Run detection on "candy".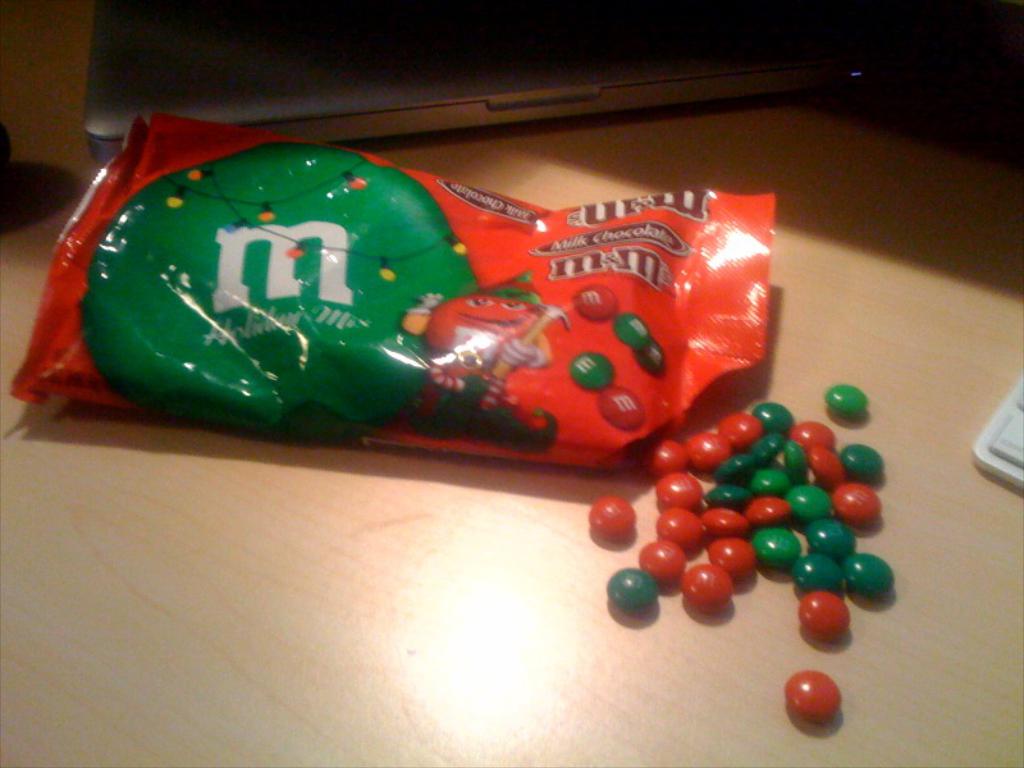
Result: 630/334/669/371.
